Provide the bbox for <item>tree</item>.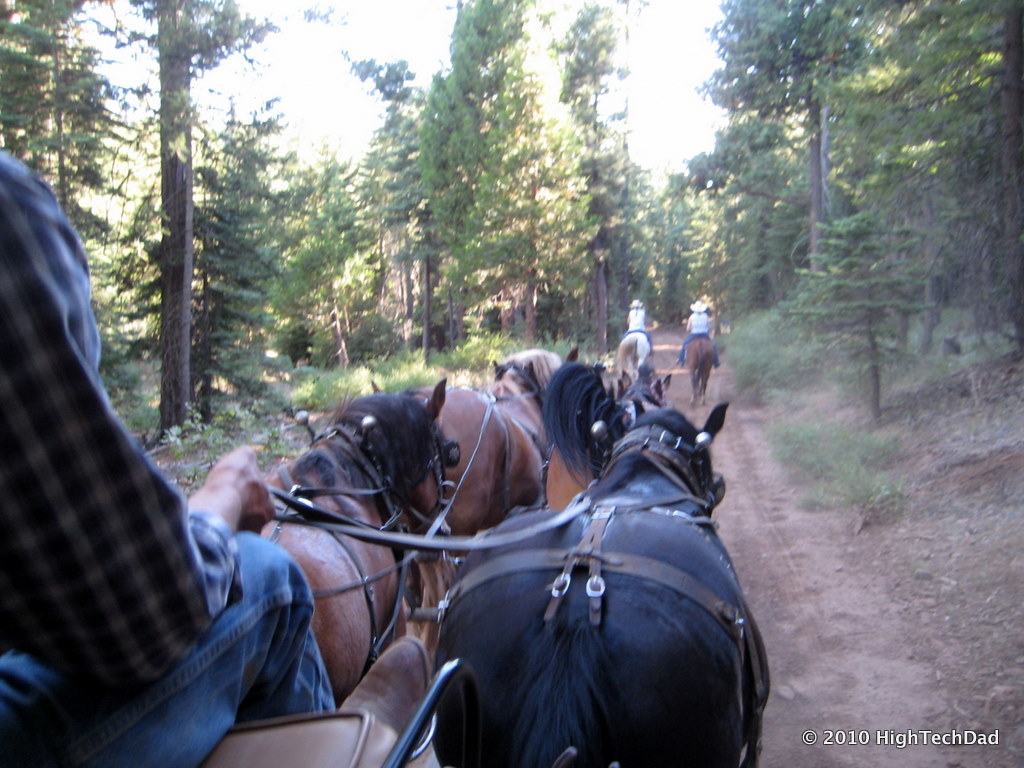
Rect(688, 0, 841, 270).
